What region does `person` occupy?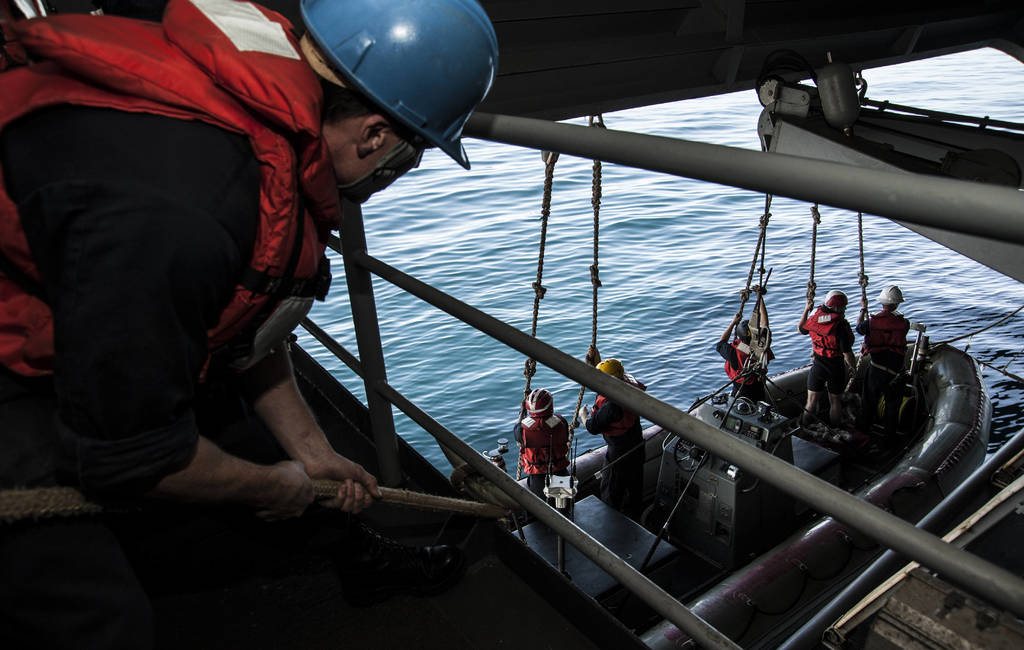
x1=712 y1=291 x2=770 y2=398.
